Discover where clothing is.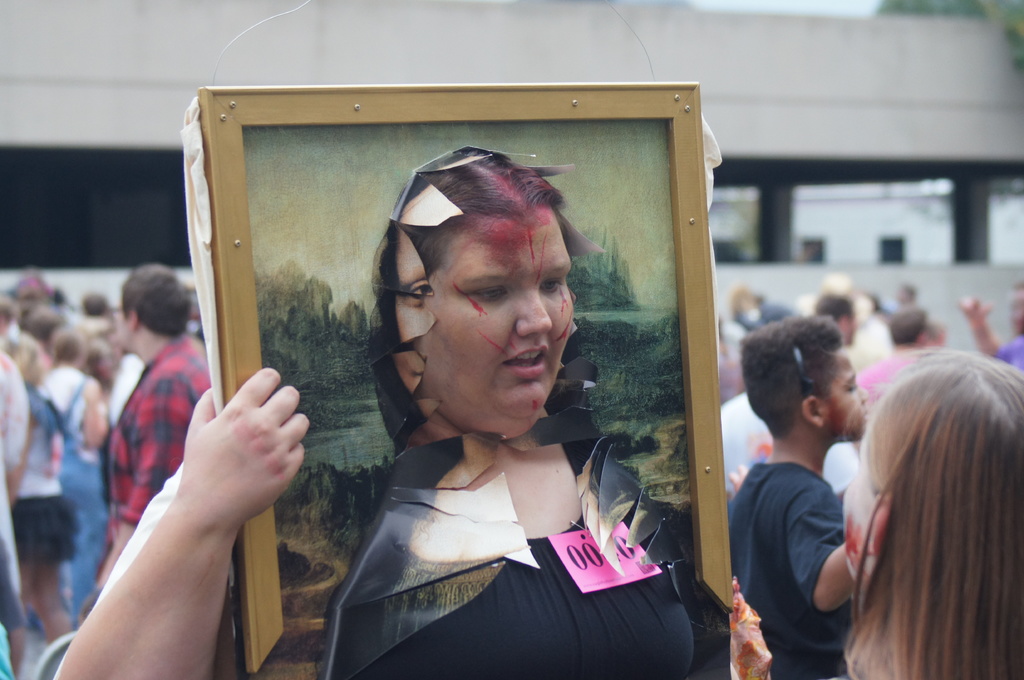
Discovered at select_region(729, 462, 847, 679).
